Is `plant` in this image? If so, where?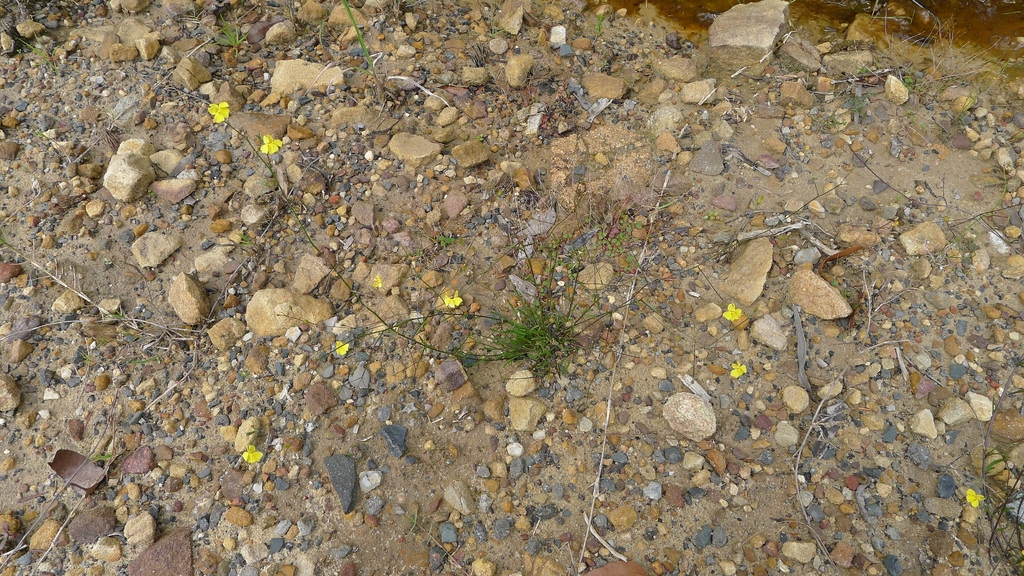
Yes, at 204,12,244,56.
